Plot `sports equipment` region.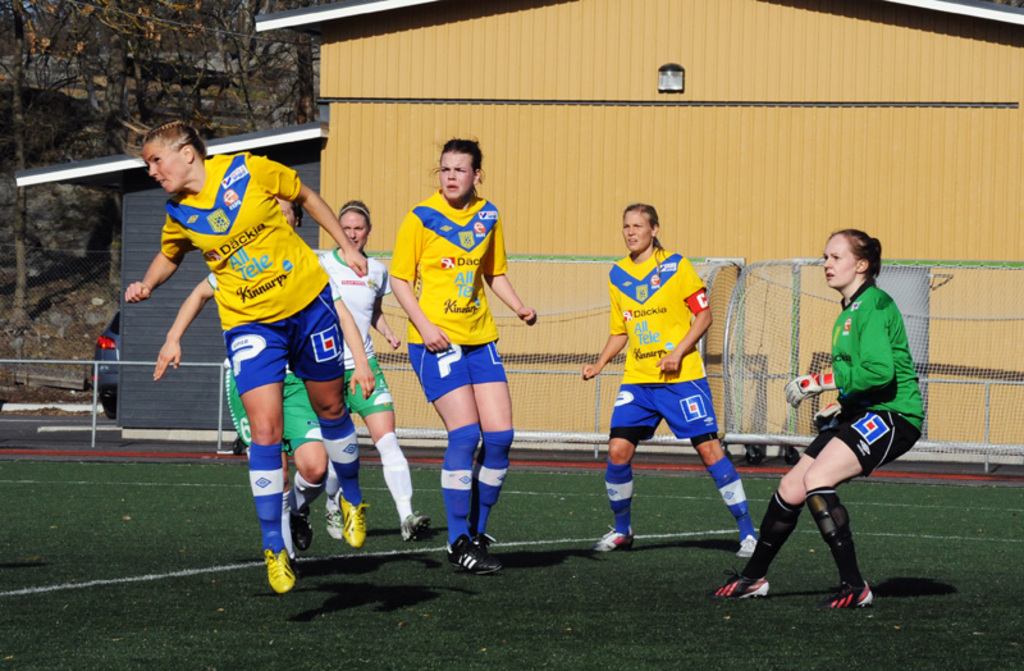
Plotted at 476, 534, 500, 557.
